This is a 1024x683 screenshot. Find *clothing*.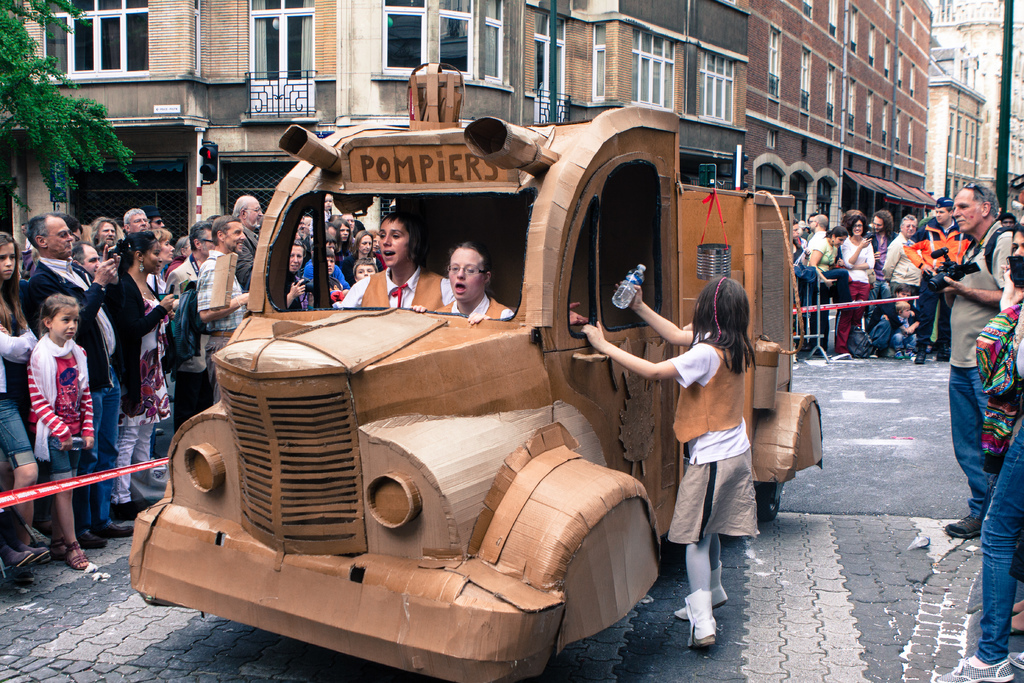
Bounding box: detection(878, 229, 920, 296).
